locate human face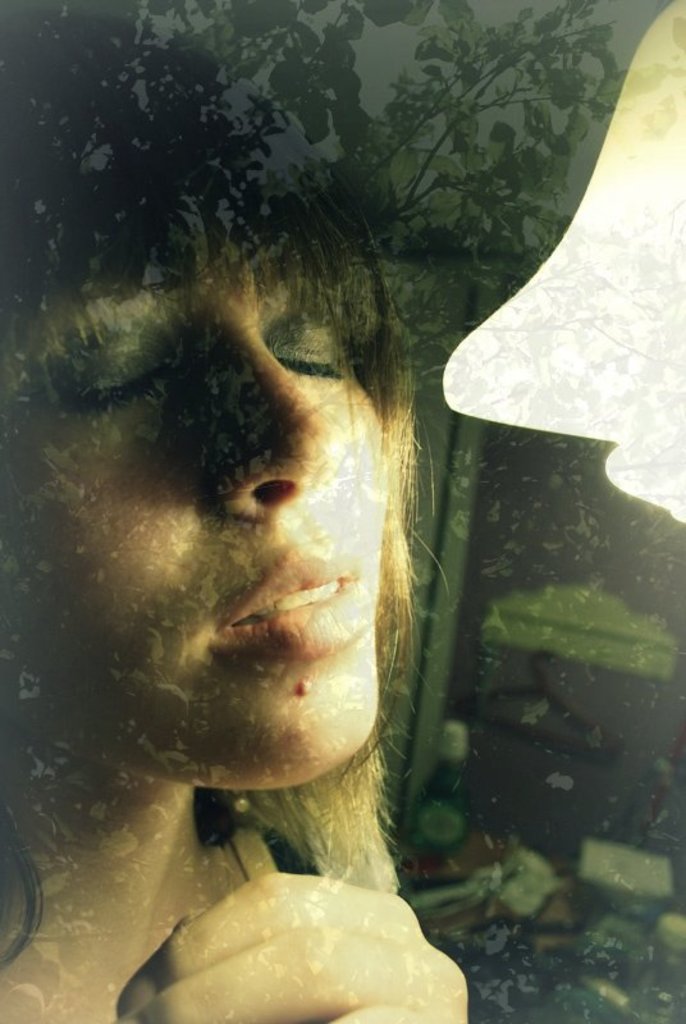
crop(0, 233, 380, 771)
